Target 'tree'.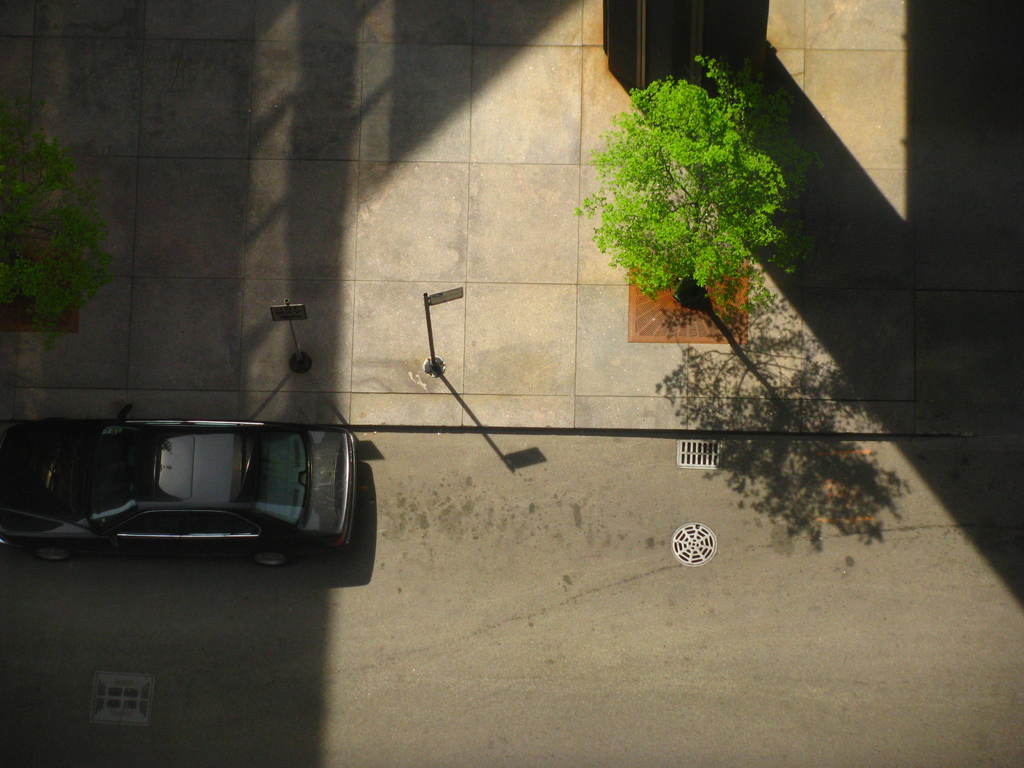
Target region: bbox=[573, 51, 790, 301].
